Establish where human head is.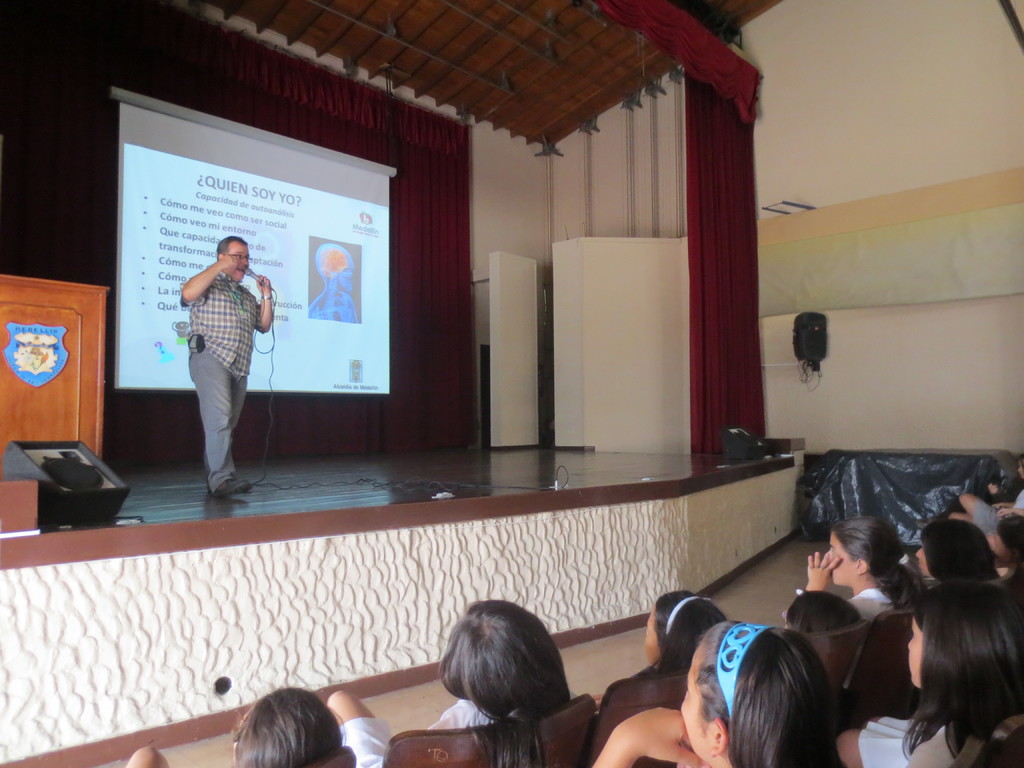
Established at 915,520,990,579.
